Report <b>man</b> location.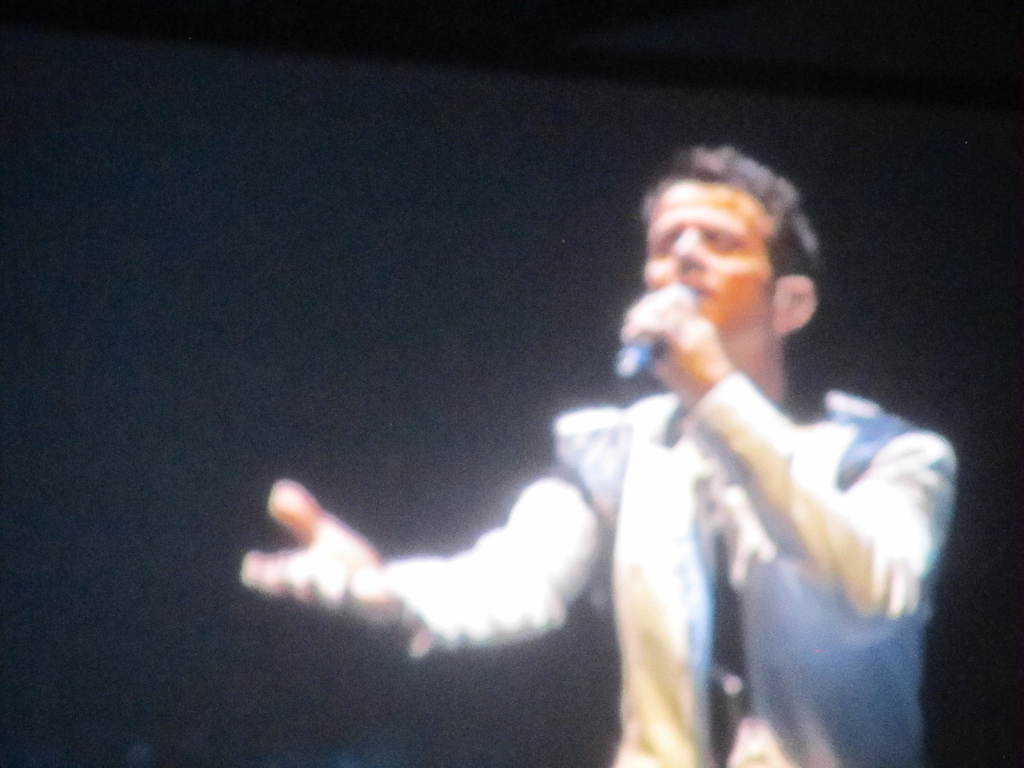
Report: <region>335, 145, 952, 729</region>.
